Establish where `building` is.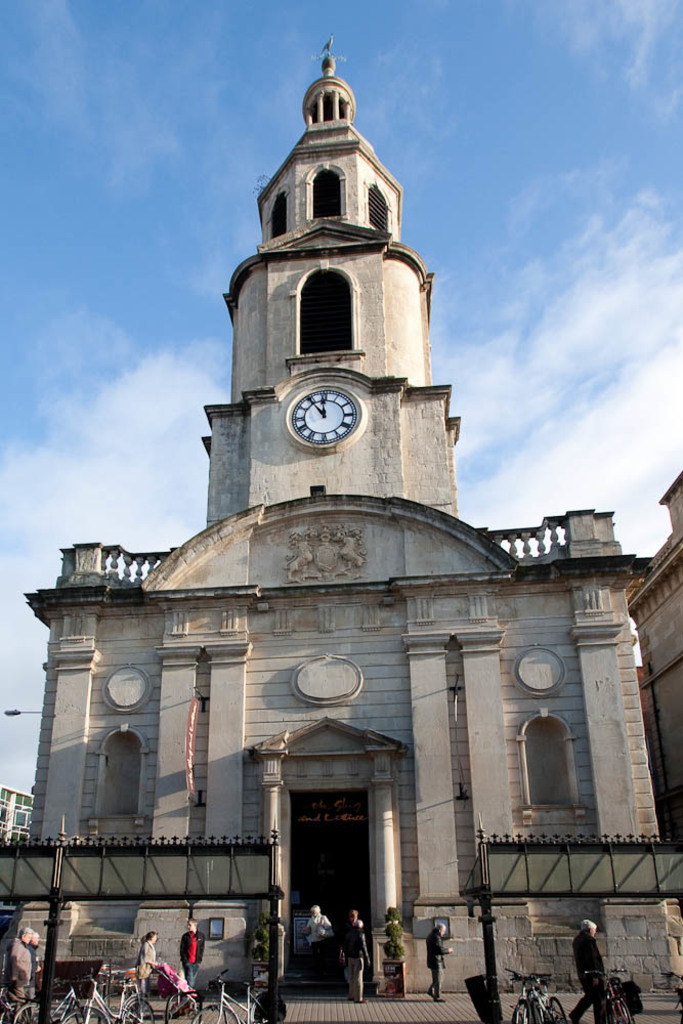
Established at [x1=20, y1=36, x2=682, y2=989].
